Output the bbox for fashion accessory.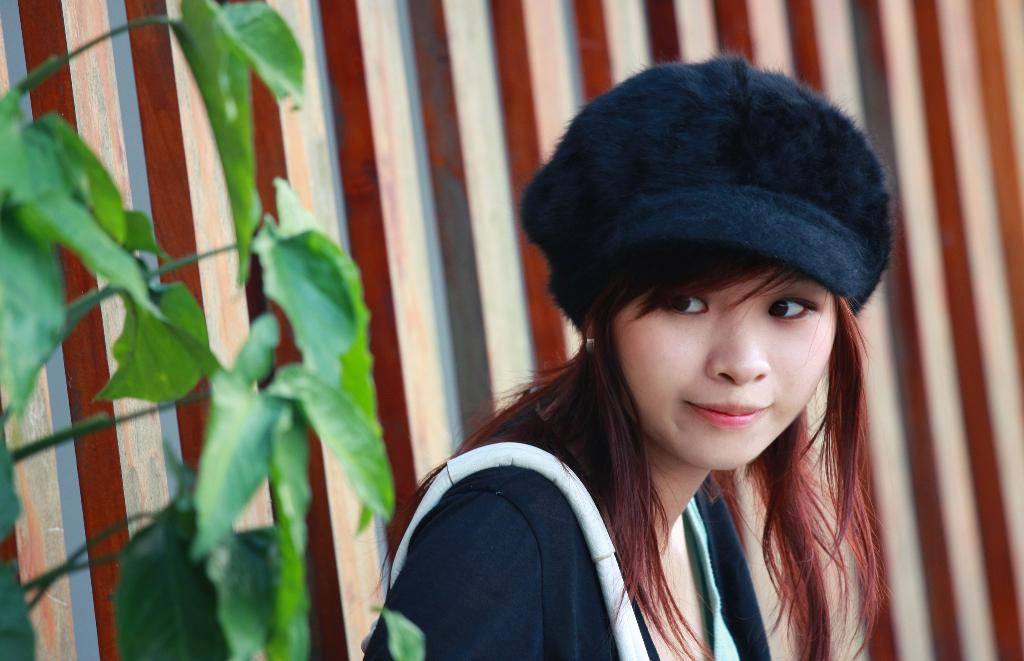
x1=516, y1=53, x2=893, y2=334.
